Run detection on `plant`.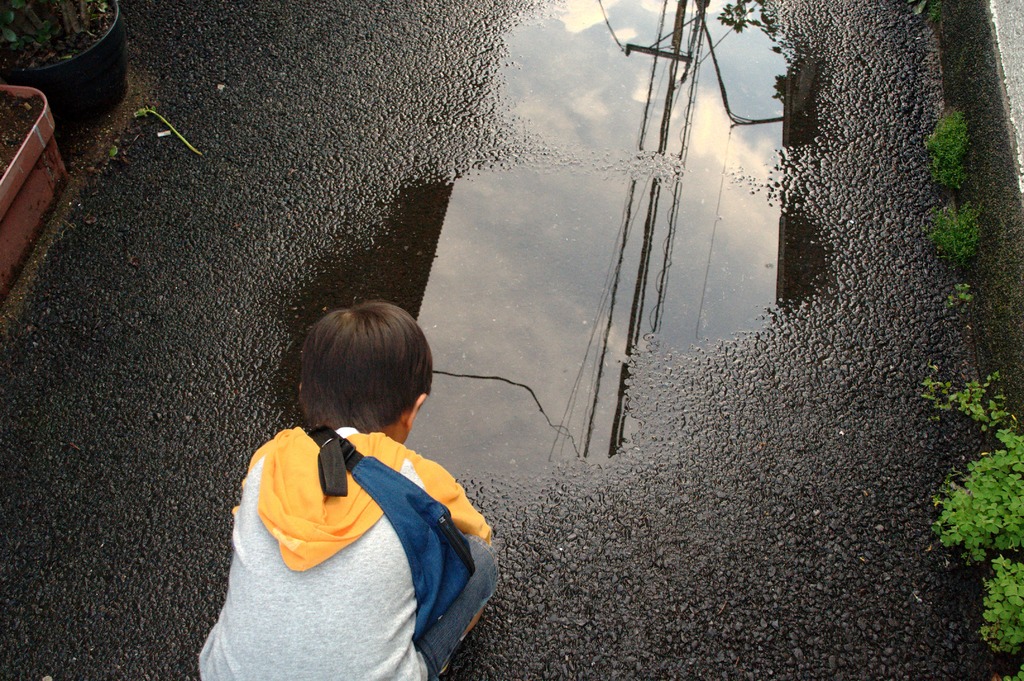
Result: (0,0,85,45).
